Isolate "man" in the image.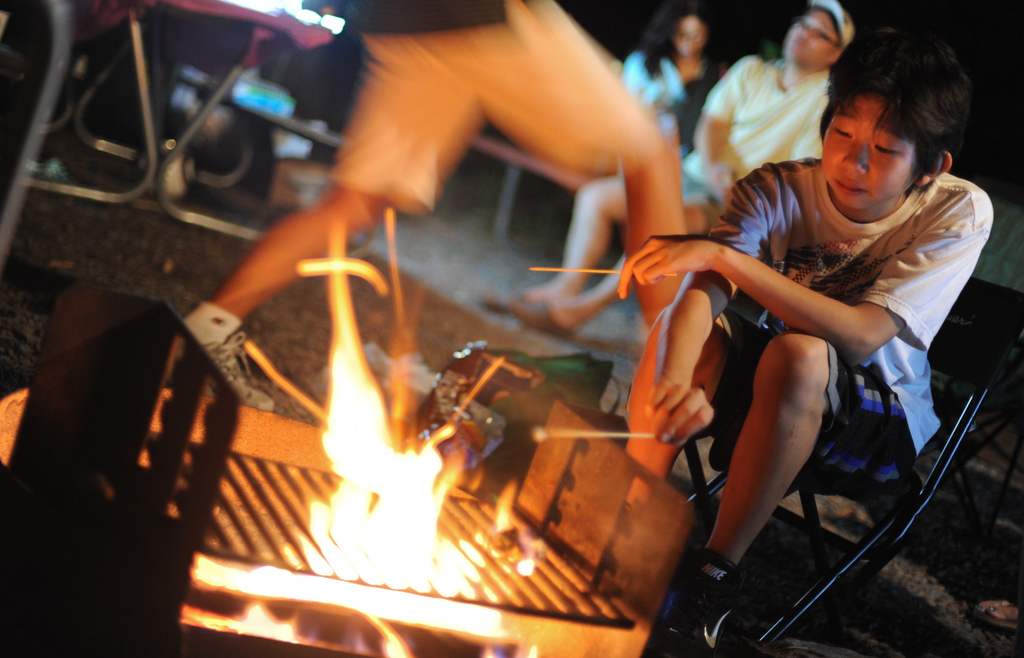
Isolated region: pyautogui.locateOnScreen(485, 2, 854, 339).
